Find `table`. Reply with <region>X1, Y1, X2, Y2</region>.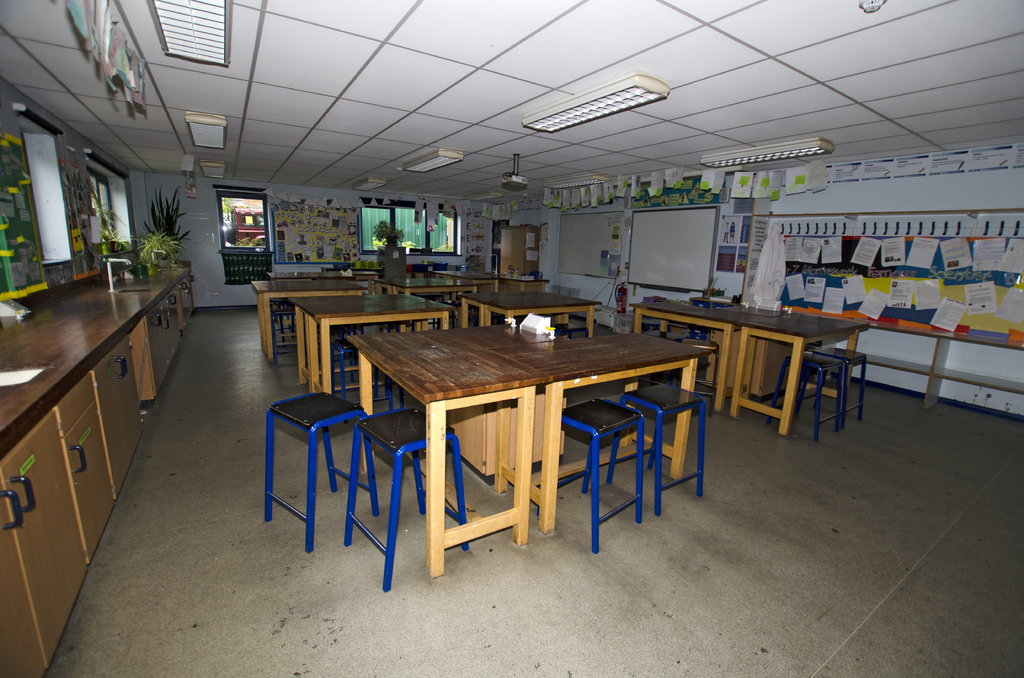
<region>246, 274, 370, 367</region>.
